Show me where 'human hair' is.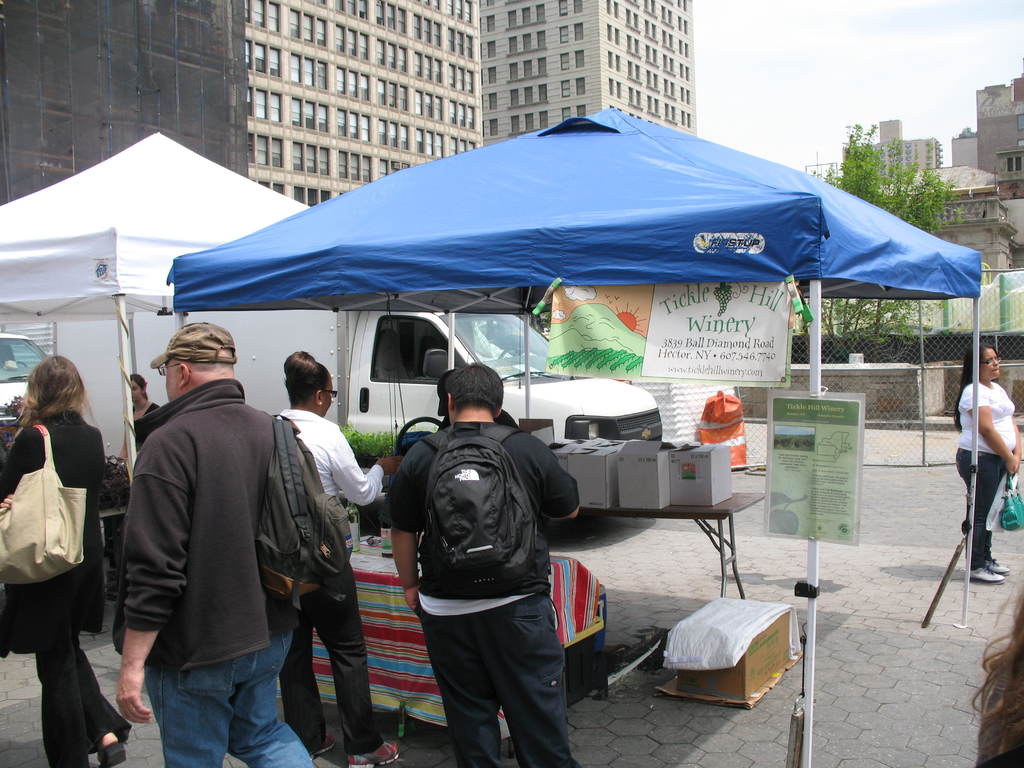
'human hair' is at [443,367,506,415].
